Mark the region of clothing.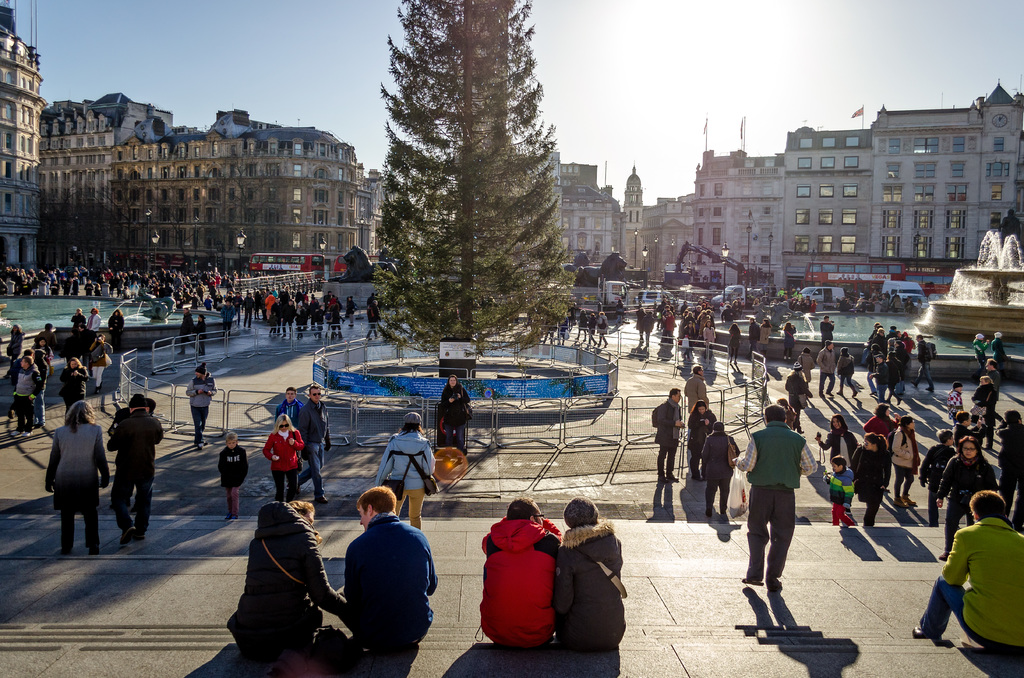
Region: (162,283,171,298).
